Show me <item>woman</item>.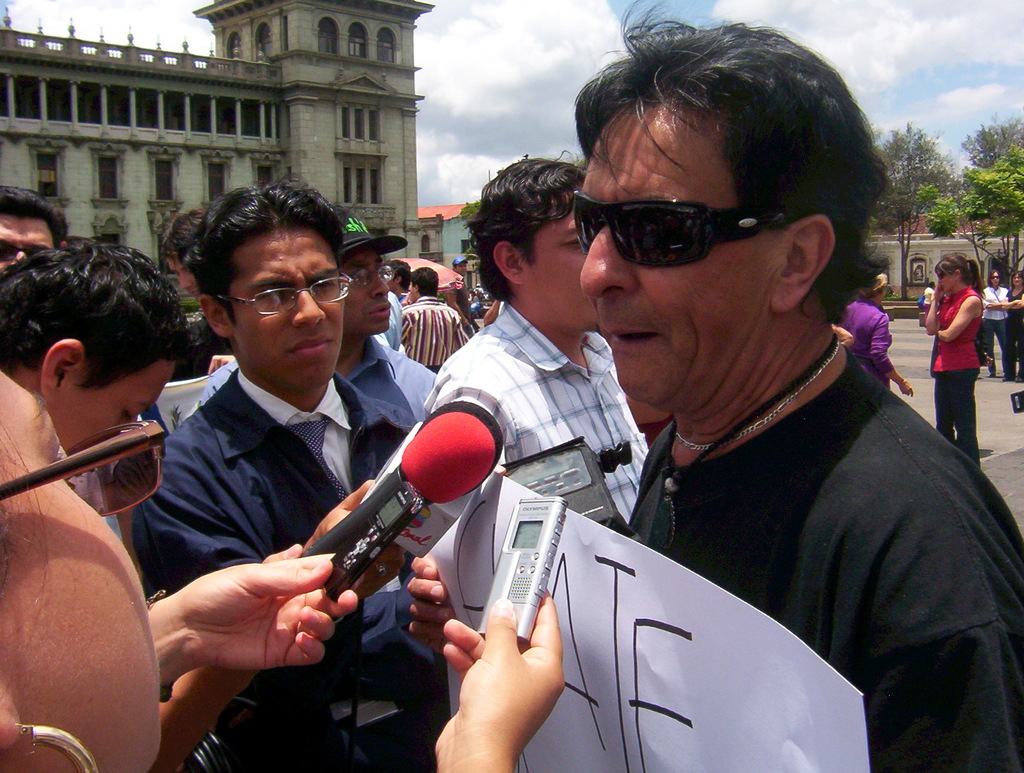
<item>woman</item> is here: {"x1": 468, "y1": 289, "x2": 481, "y2": 317}.
